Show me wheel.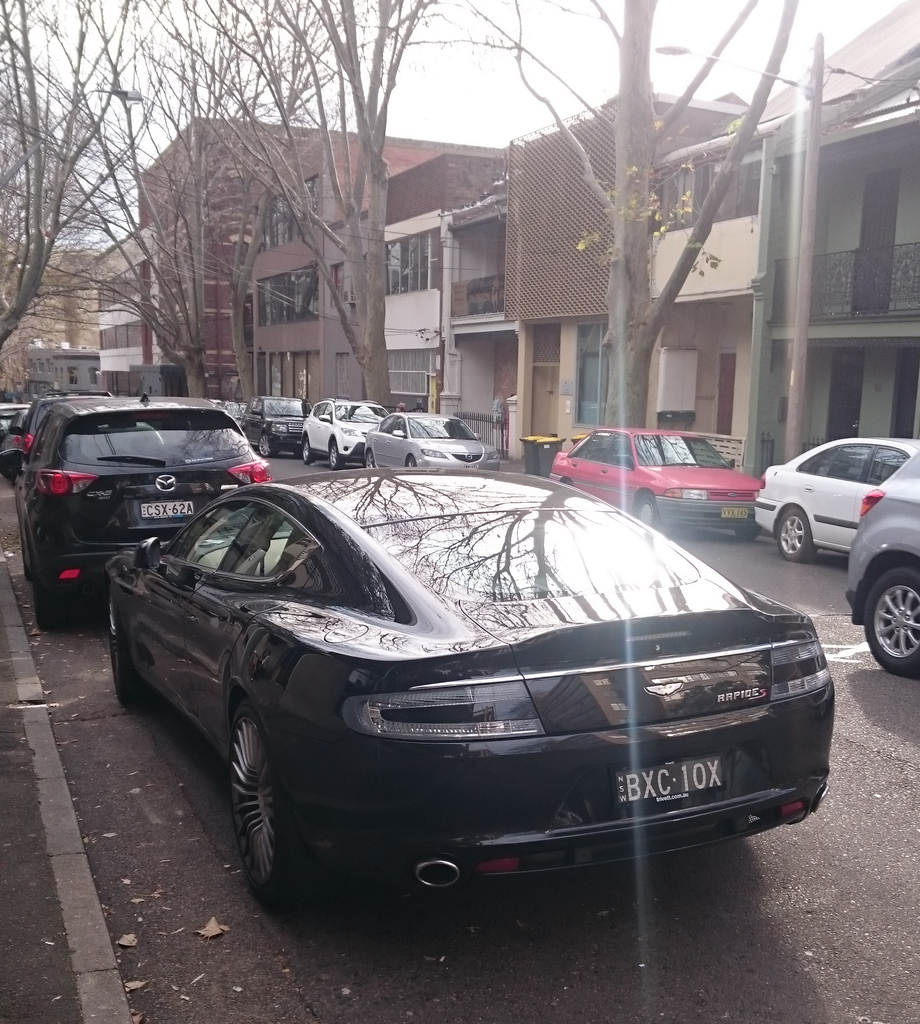
wheel is here: (x1=252, y1=430, x2=277, y2=465).
